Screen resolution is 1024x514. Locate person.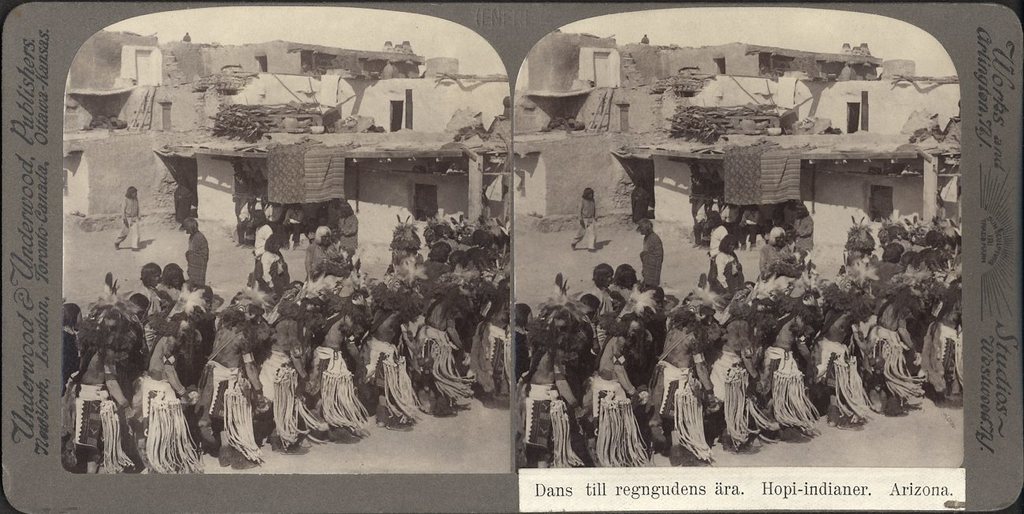
crop(703, 196, 733, 285).
